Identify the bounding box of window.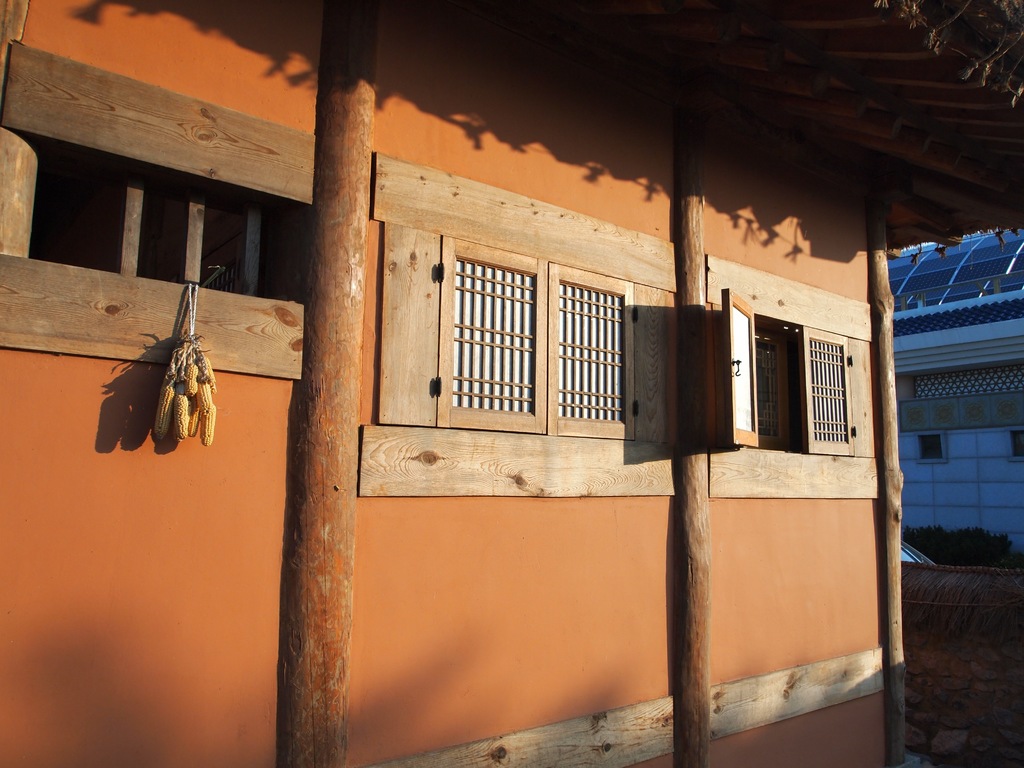
[722,288,852,451].
